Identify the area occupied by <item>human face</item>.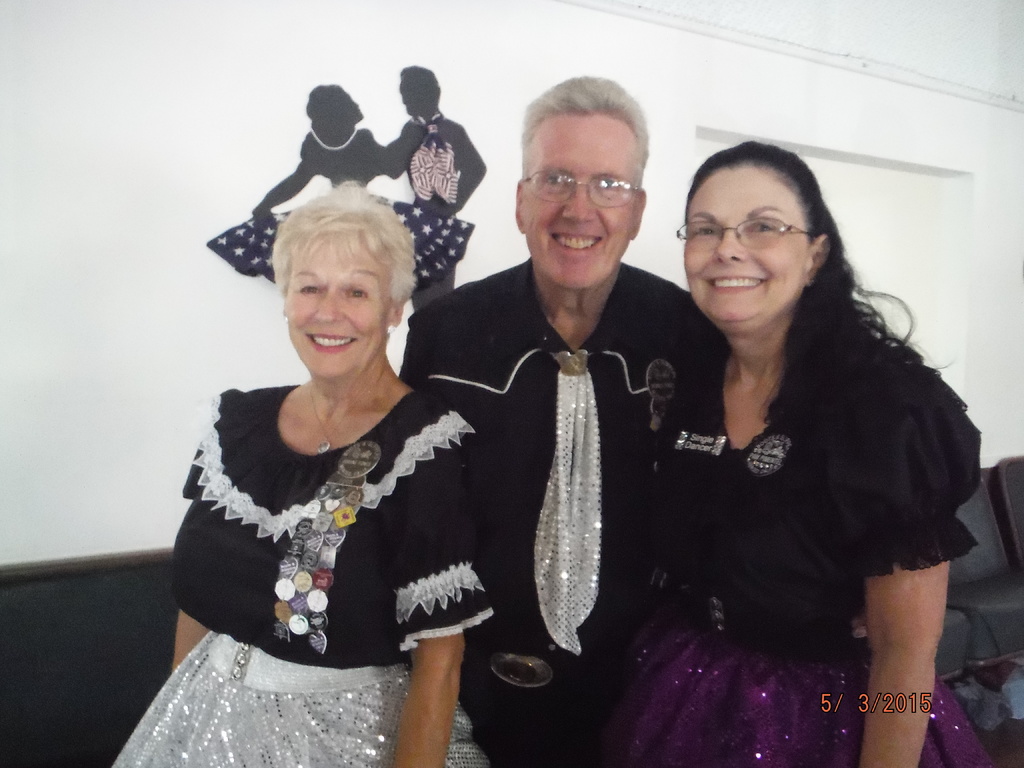
Area: box=[525, 115, 642, 289].
